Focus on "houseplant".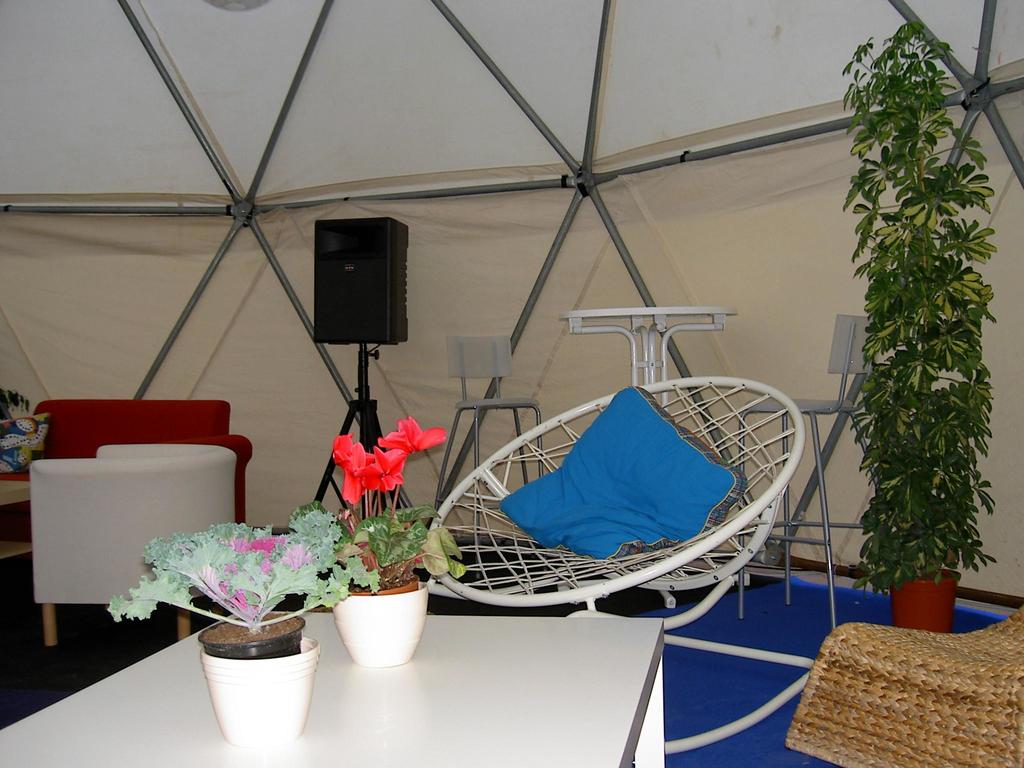
Focused at rect(287, 412, 470, 591).
